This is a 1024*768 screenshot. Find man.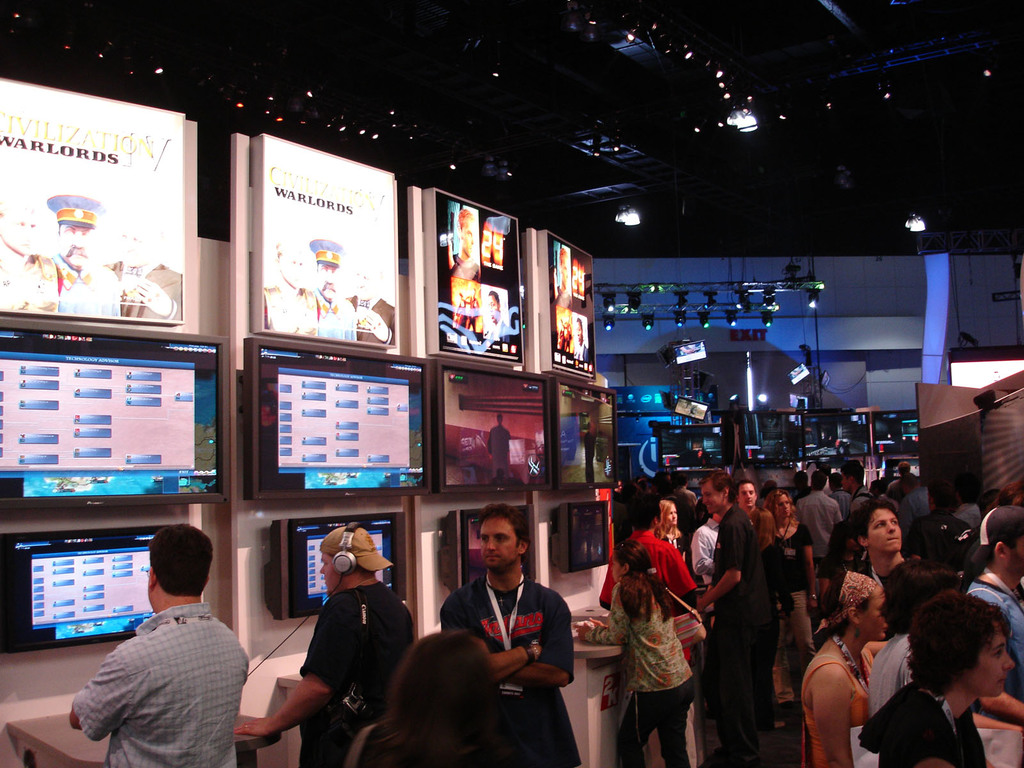
Bounding box: 575/318/590/358.
